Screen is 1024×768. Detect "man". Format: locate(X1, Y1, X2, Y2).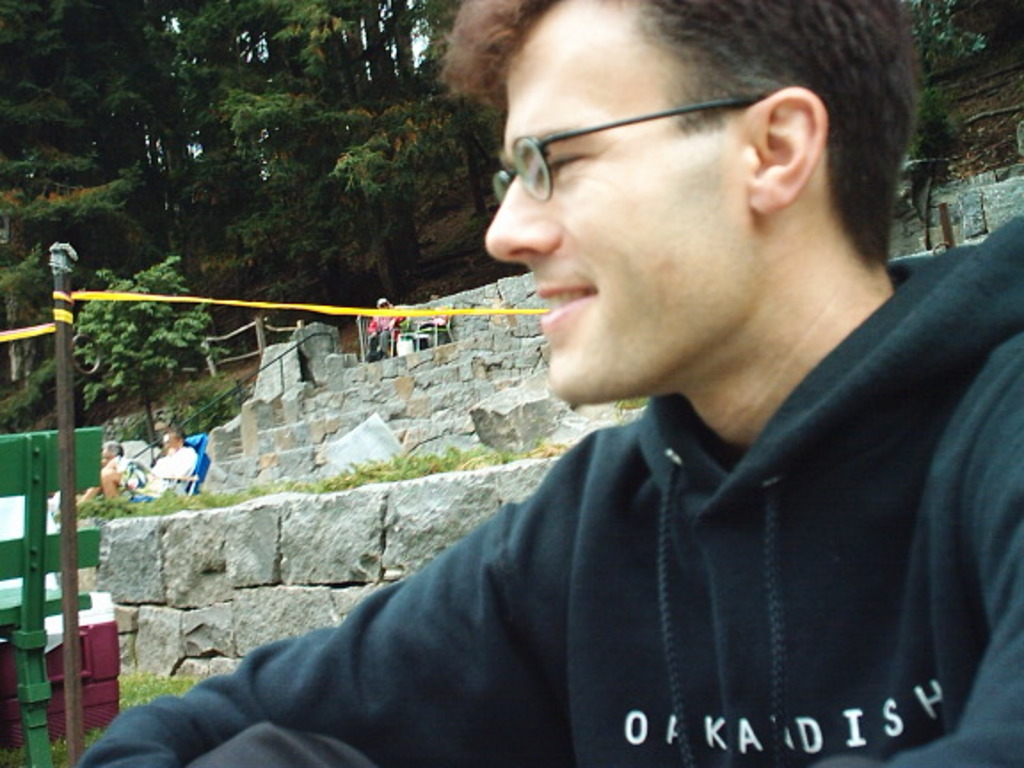
locate(85, 441, 135, 496).
